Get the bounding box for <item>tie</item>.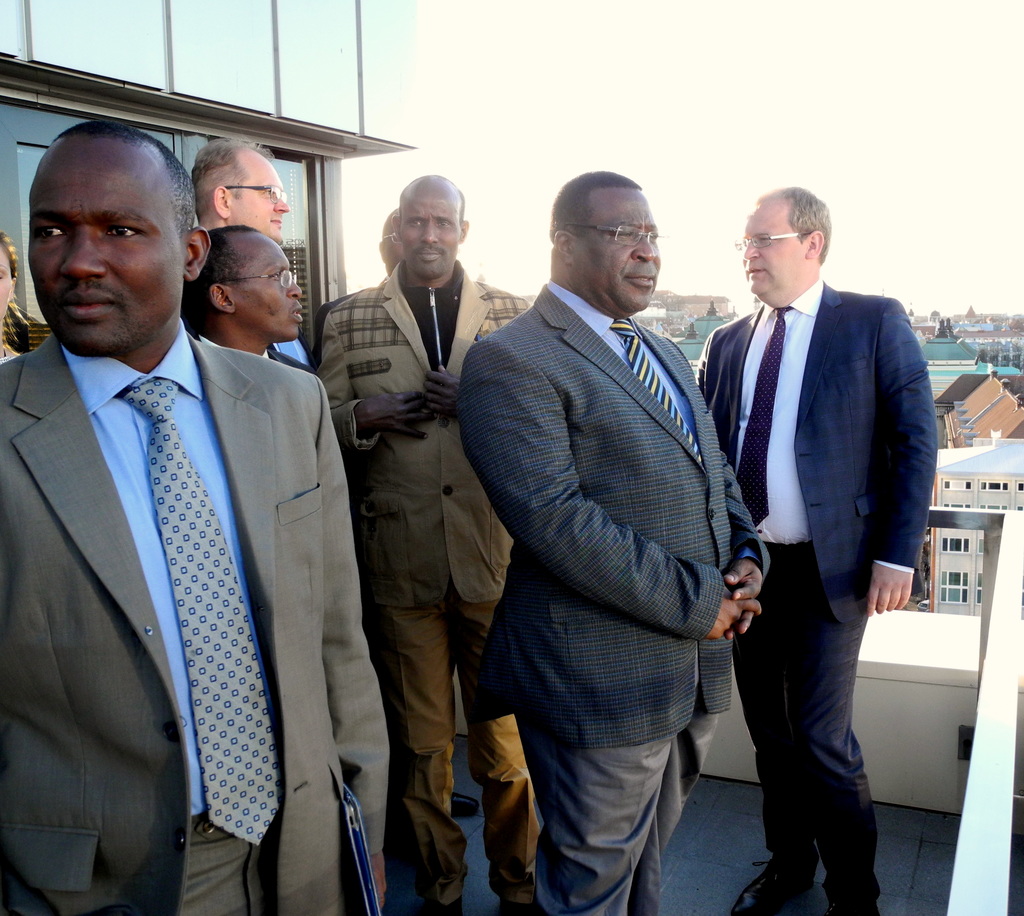
BBox(608, 320, 705, 463).
